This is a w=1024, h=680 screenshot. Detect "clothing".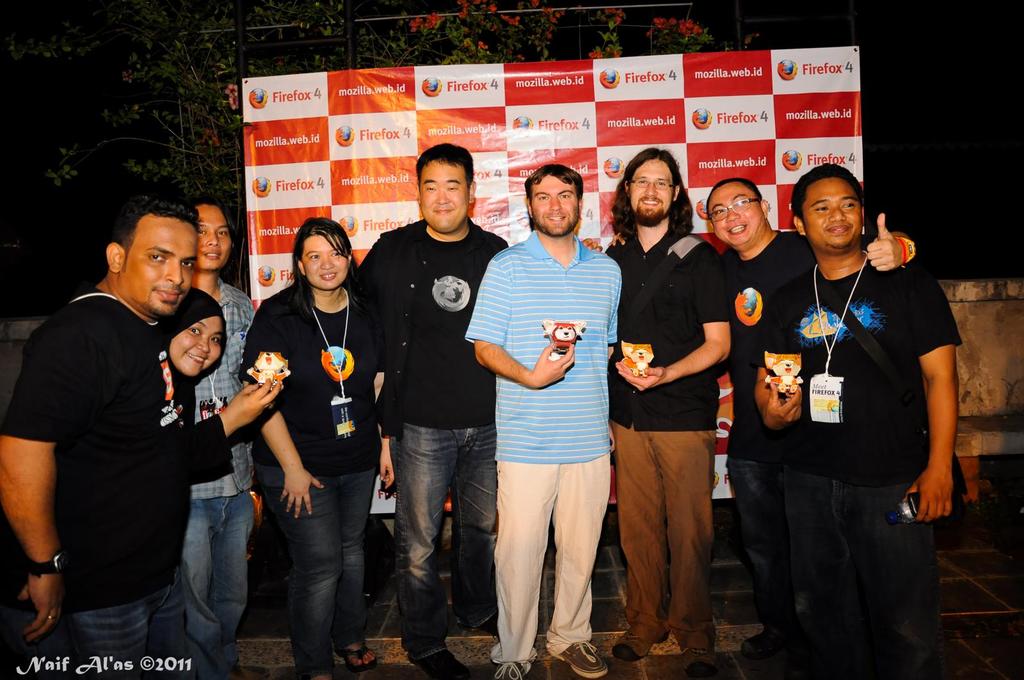
[x1=349, y1=209, x2=521, y2=670].
